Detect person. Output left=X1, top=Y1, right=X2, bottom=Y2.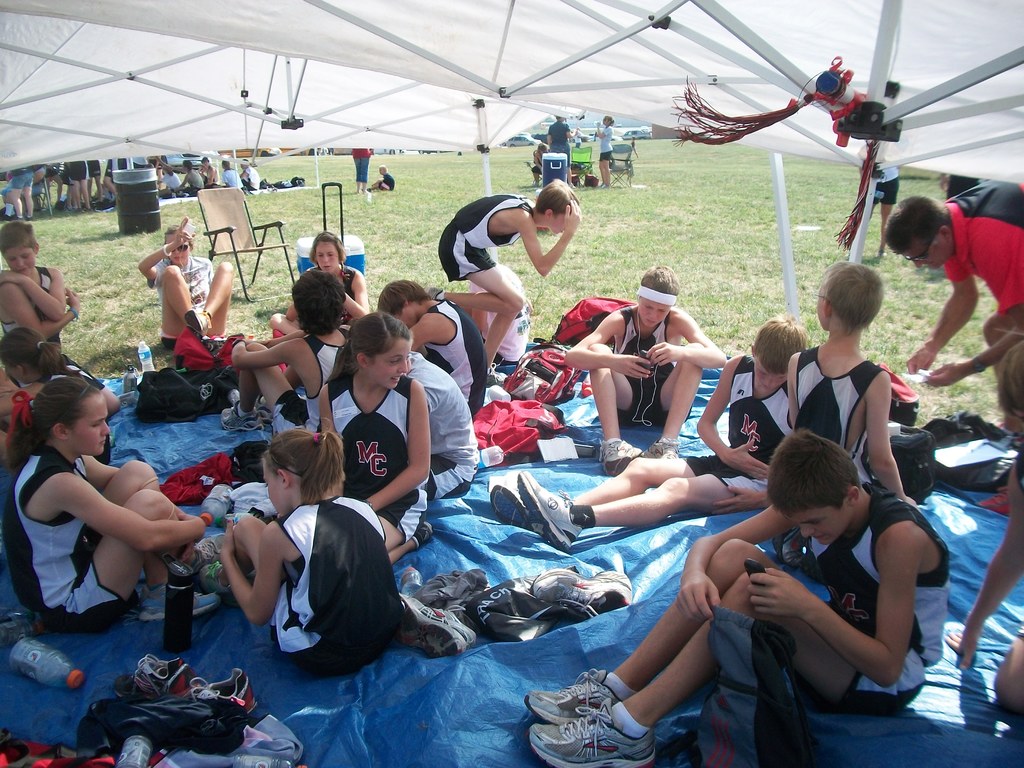
left=520, top=425, right=950, bottom=767.
